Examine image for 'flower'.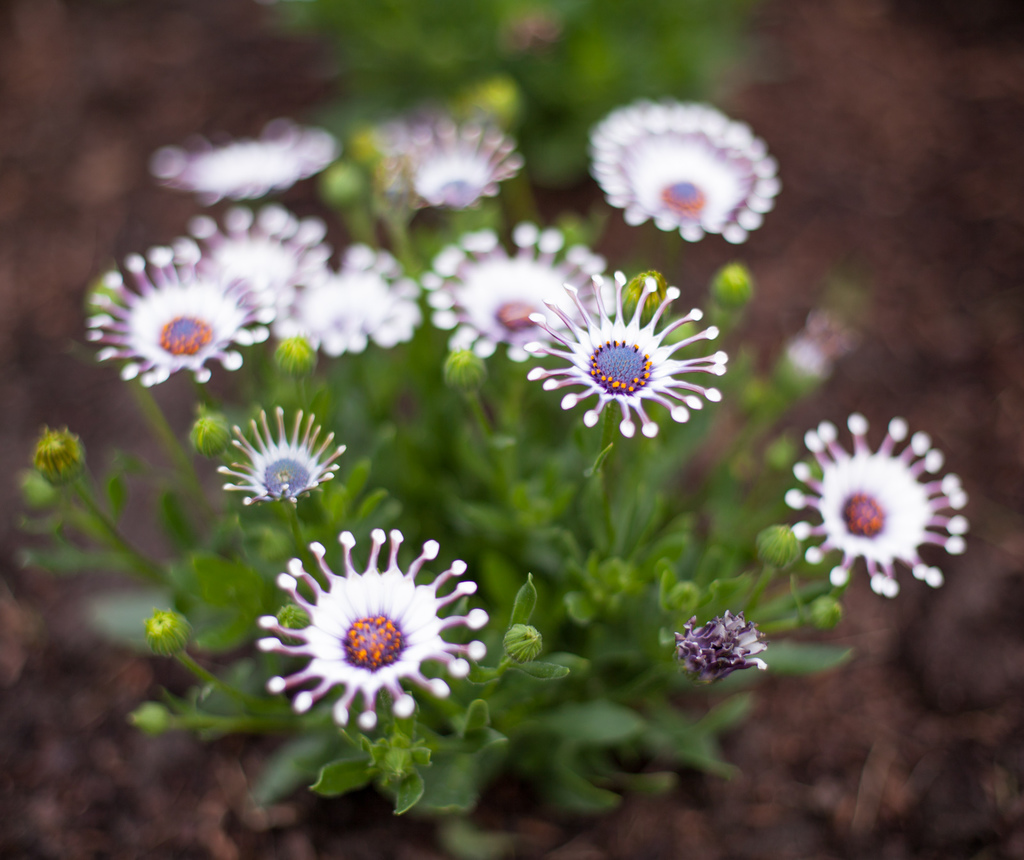
Examination result: select_region(585, 94, 776, 239).
